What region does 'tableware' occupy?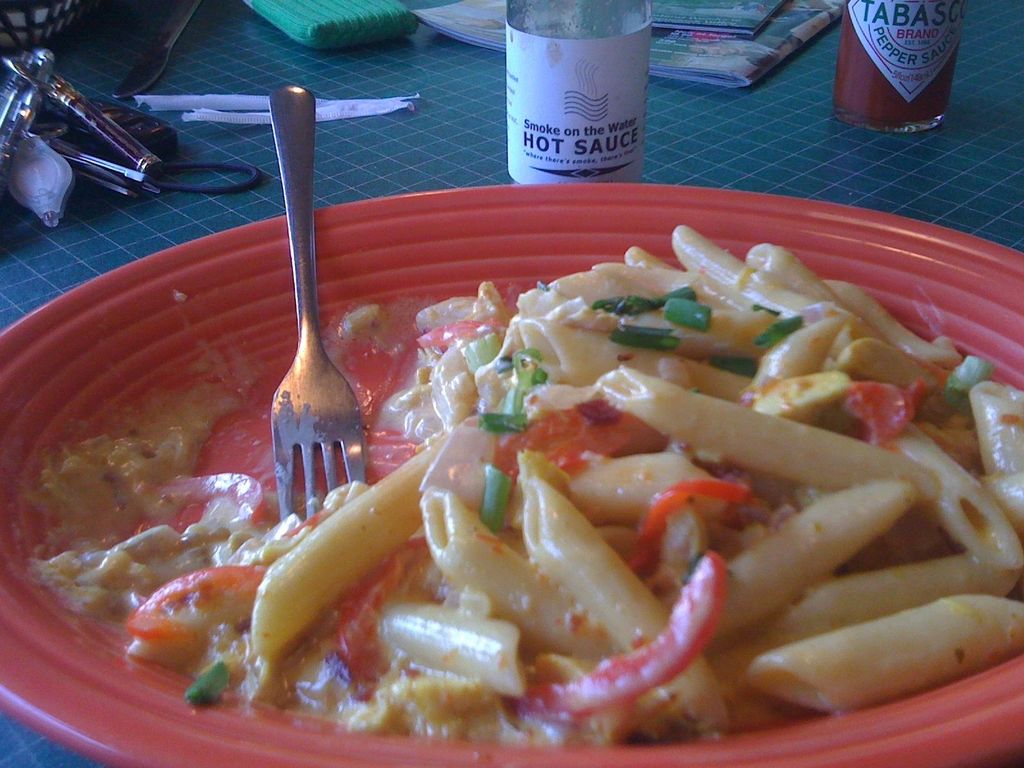
box=[508, 0, 653, 181].
